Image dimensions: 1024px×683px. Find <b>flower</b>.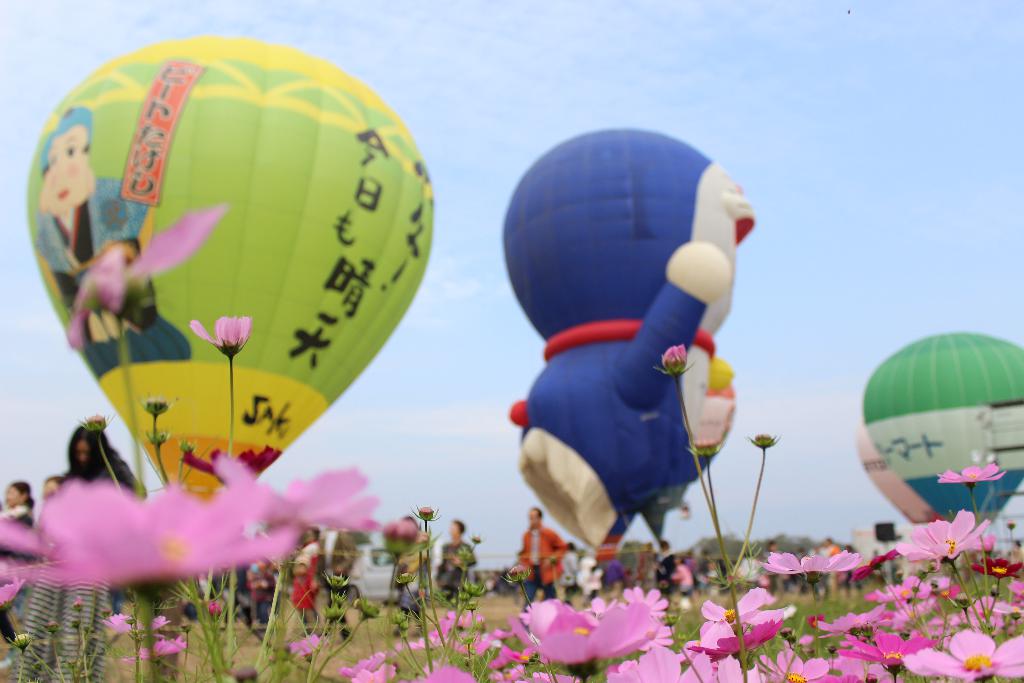
914:523:1007:591.
